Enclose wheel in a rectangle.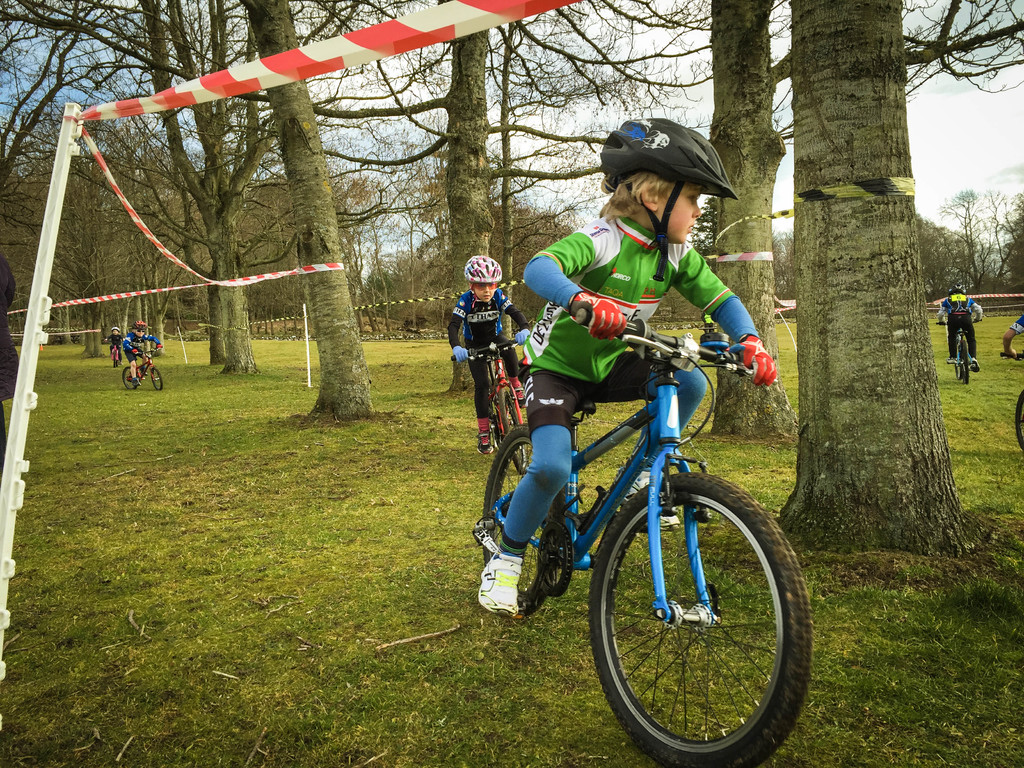
<box>950,347,969,380</box>.
